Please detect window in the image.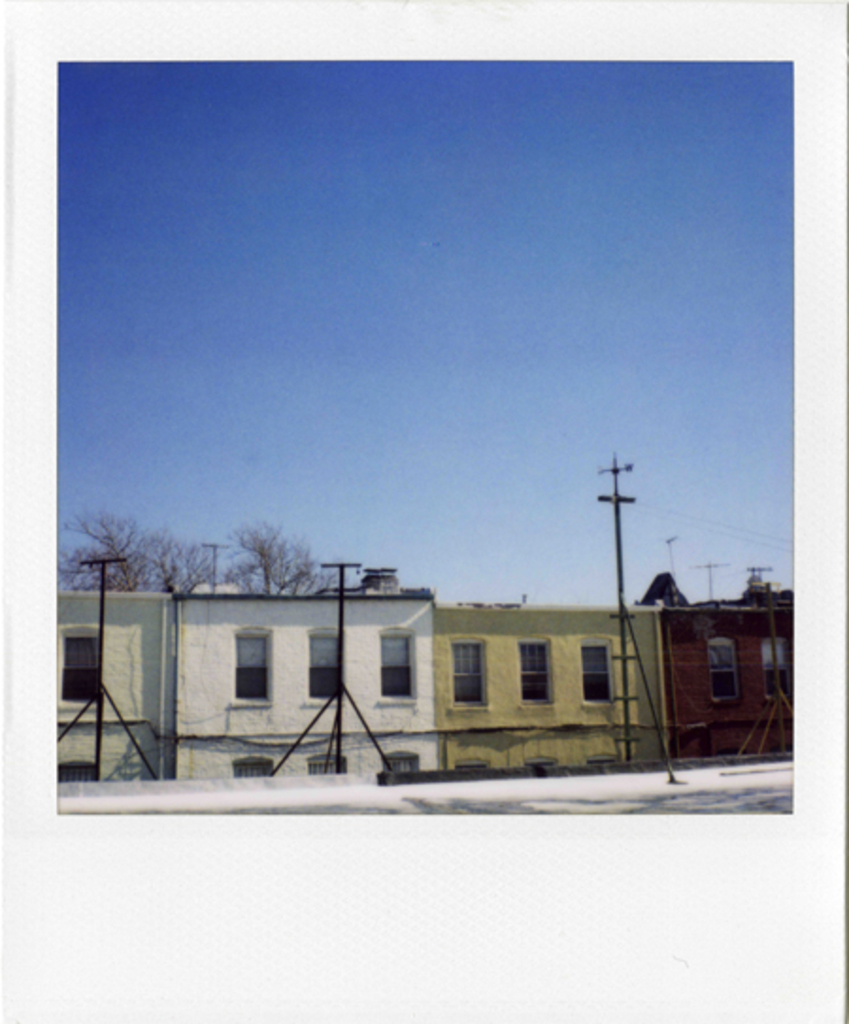
BBox(62, 626, 108, 703).
